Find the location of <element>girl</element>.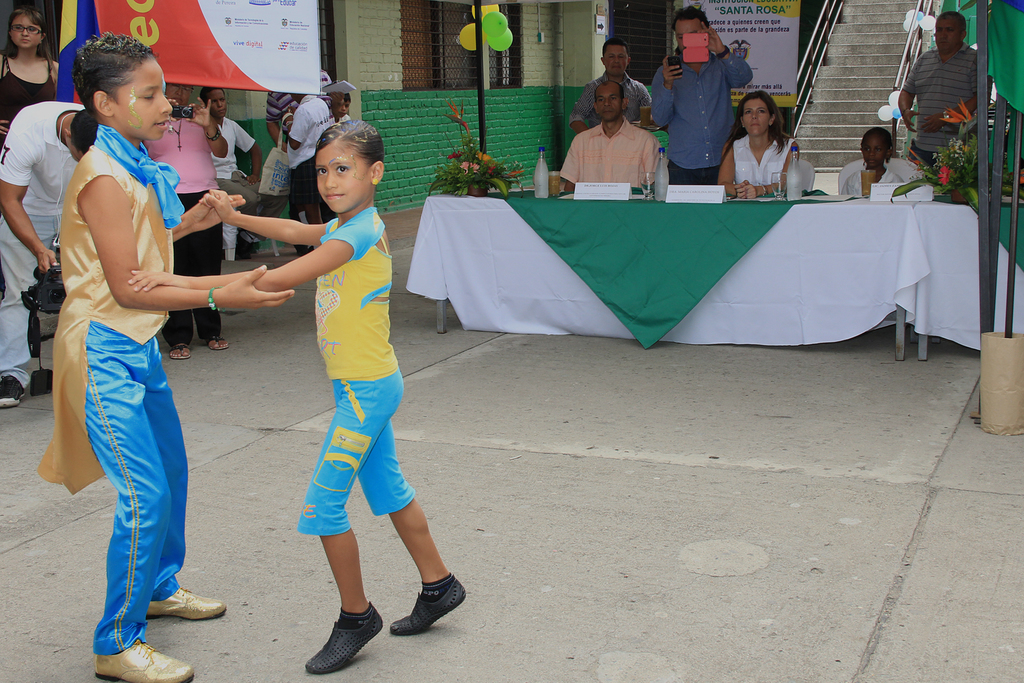
Location: [37, 33, 298, 682].
